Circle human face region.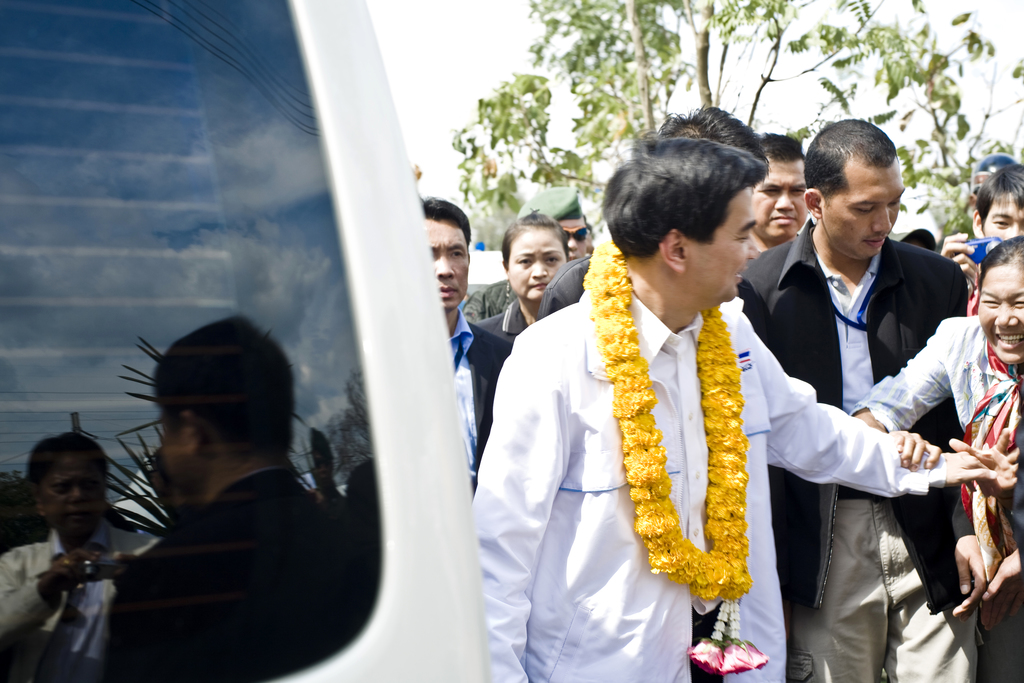
Region: (687, 183, 761, 300).
